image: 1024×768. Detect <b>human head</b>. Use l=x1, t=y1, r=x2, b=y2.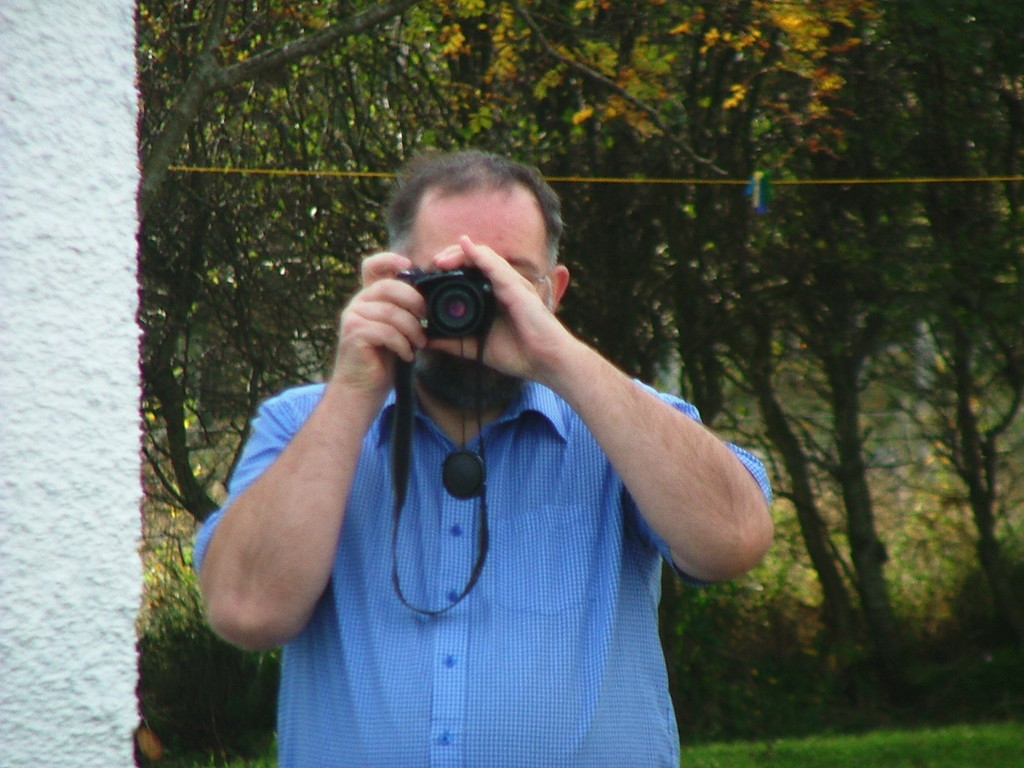
l=380, t=166, r=580, b=353.
